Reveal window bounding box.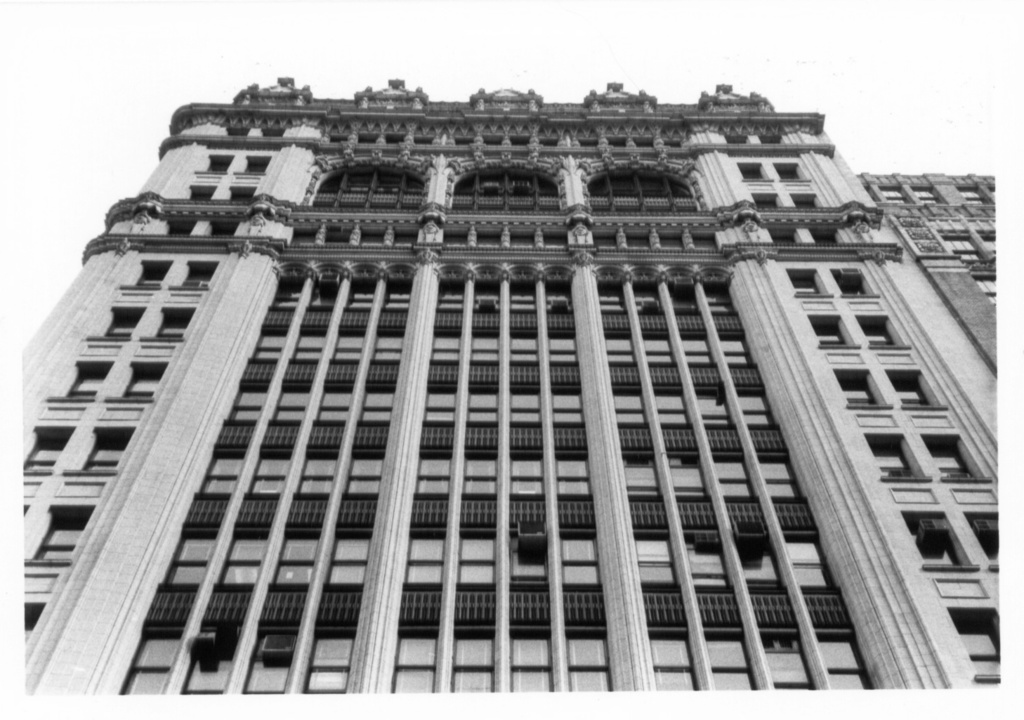
Revealed: [641,327,670,372].
